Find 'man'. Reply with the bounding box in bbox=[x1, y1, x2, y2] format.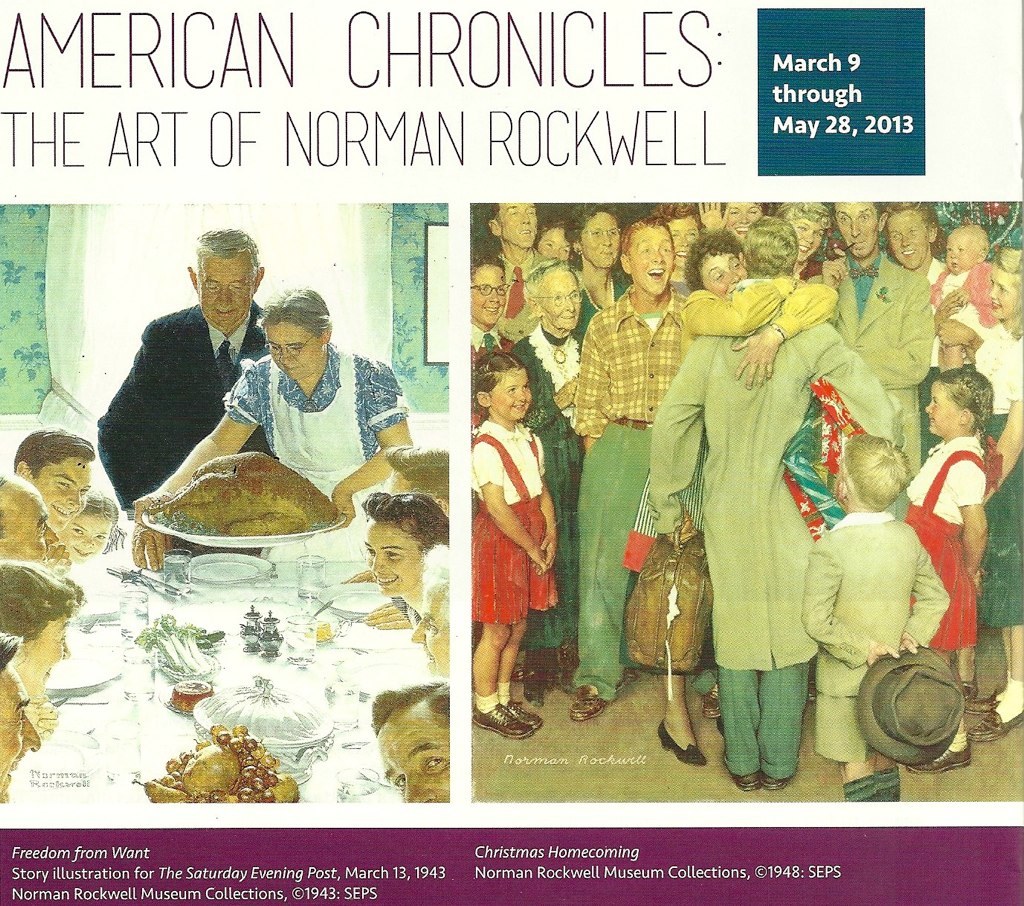
bbox=[11, 427, 96, 536].
